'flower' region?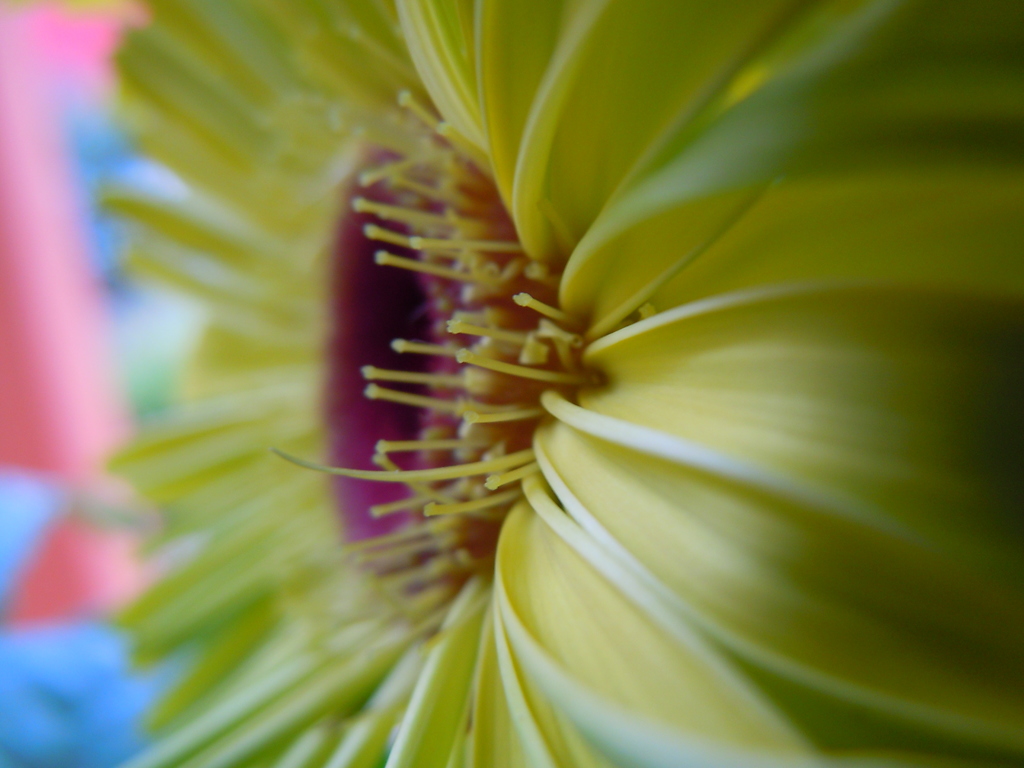
box=[124, 20, 972, 721]
